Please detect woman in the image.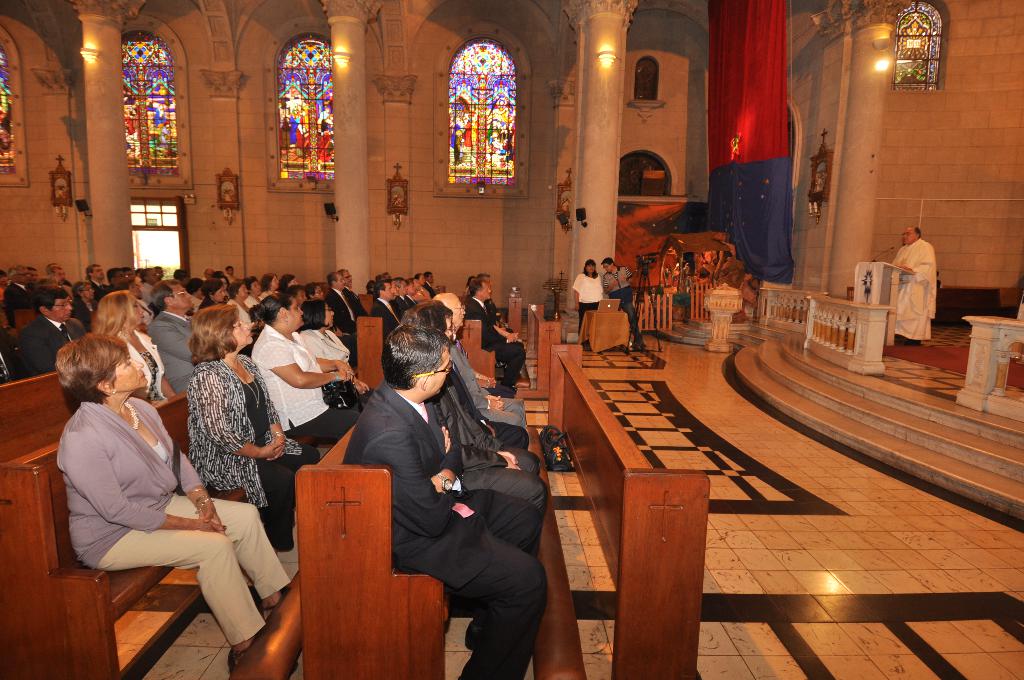
left=200, top=277, right=231, bottom=309.
